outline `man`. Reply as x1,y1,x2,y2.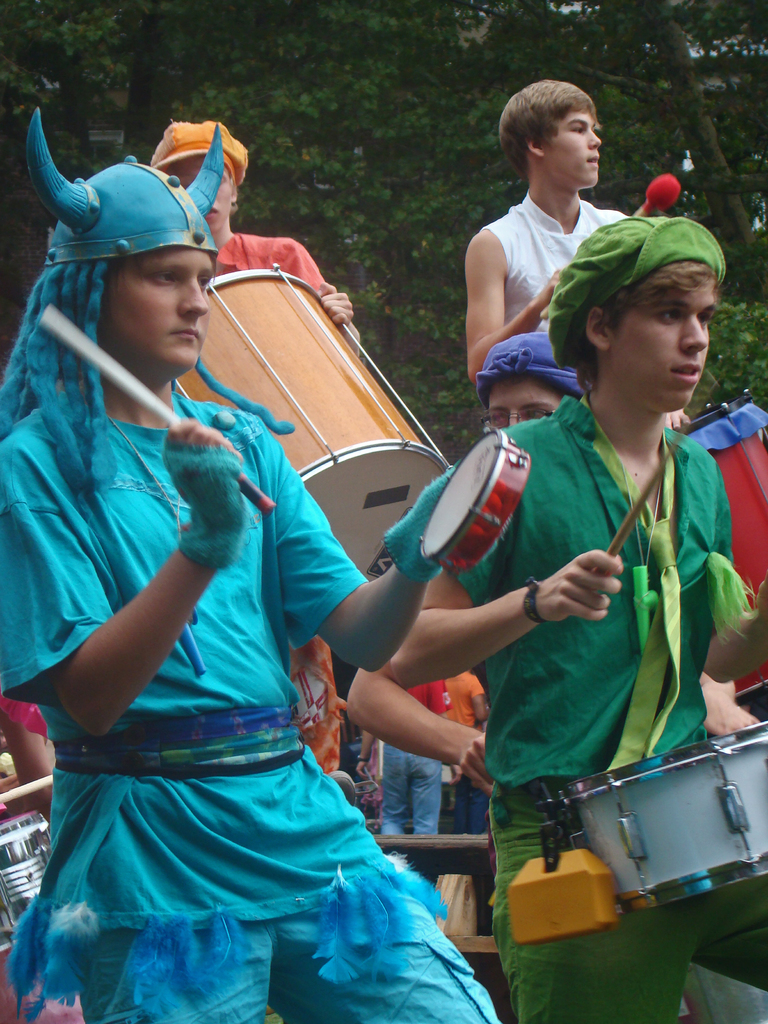
376,678,450,840.
